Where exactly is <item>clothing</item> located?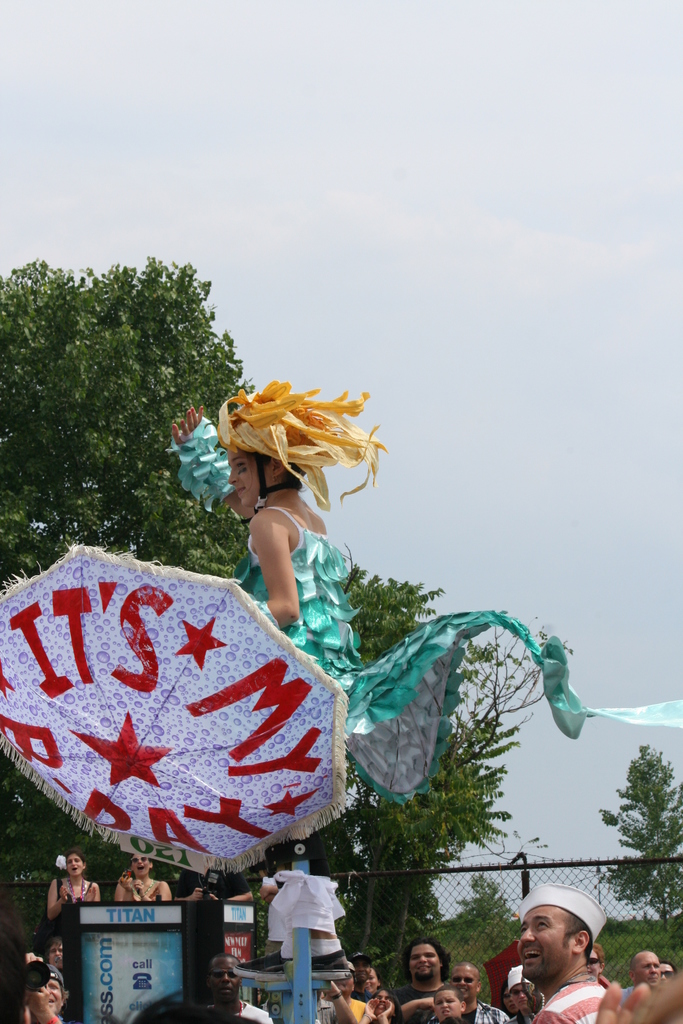
Its bounding box is locate(312, 996, 336, 1023).
